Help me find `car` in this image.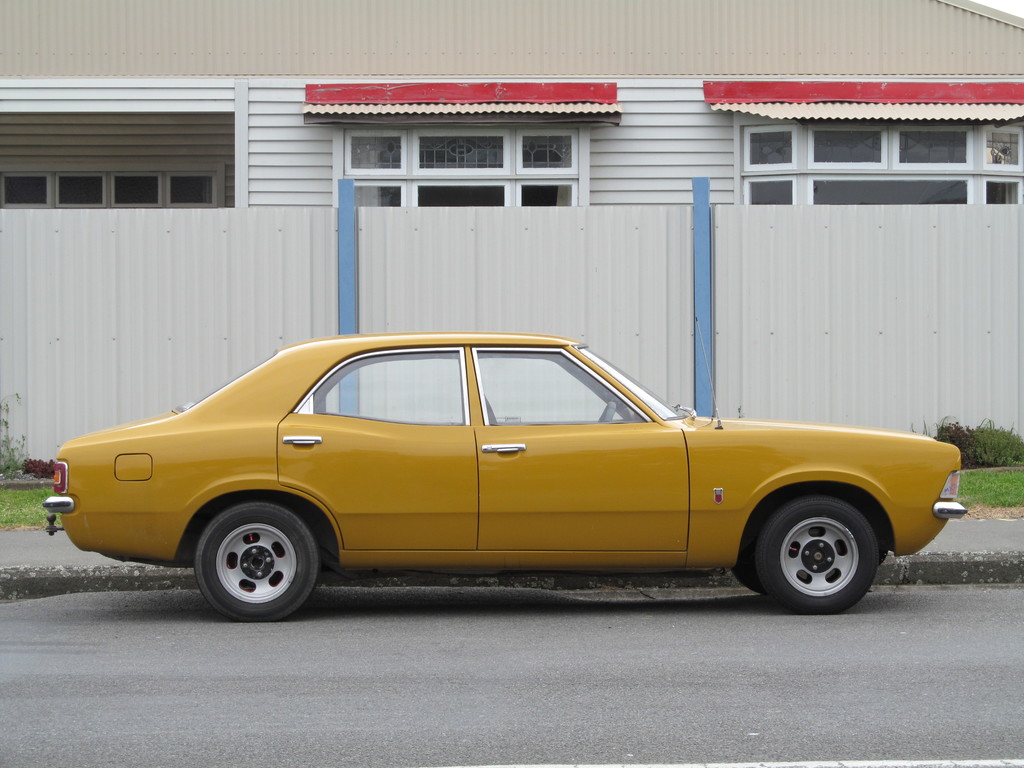
Found it: [49, 330, 972, 632].
